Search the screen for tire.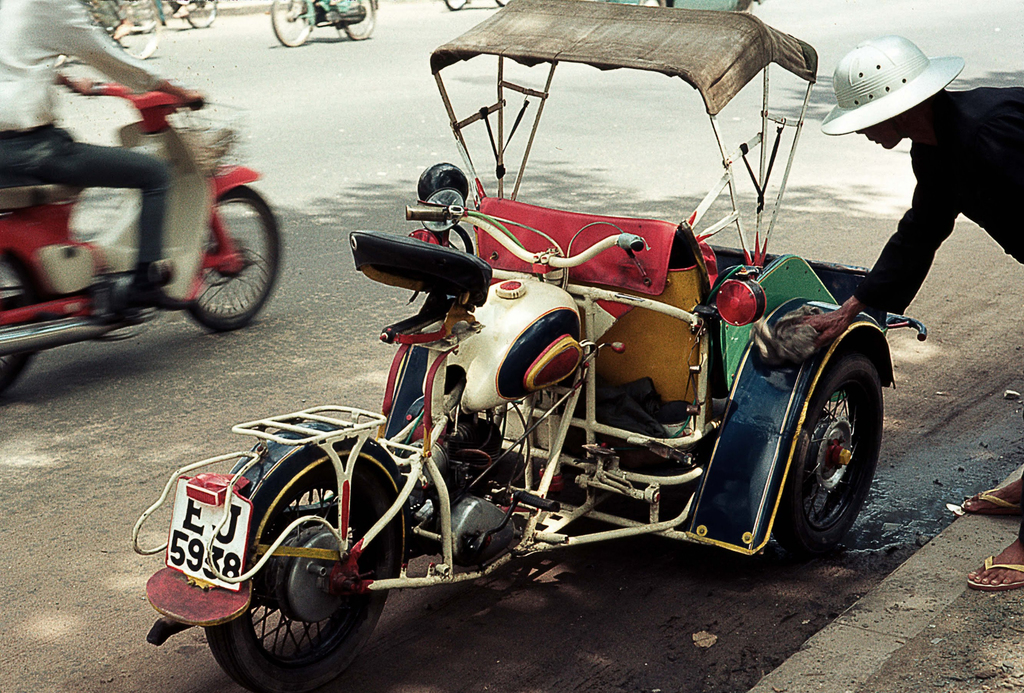
Found at 120,0,163,60.
